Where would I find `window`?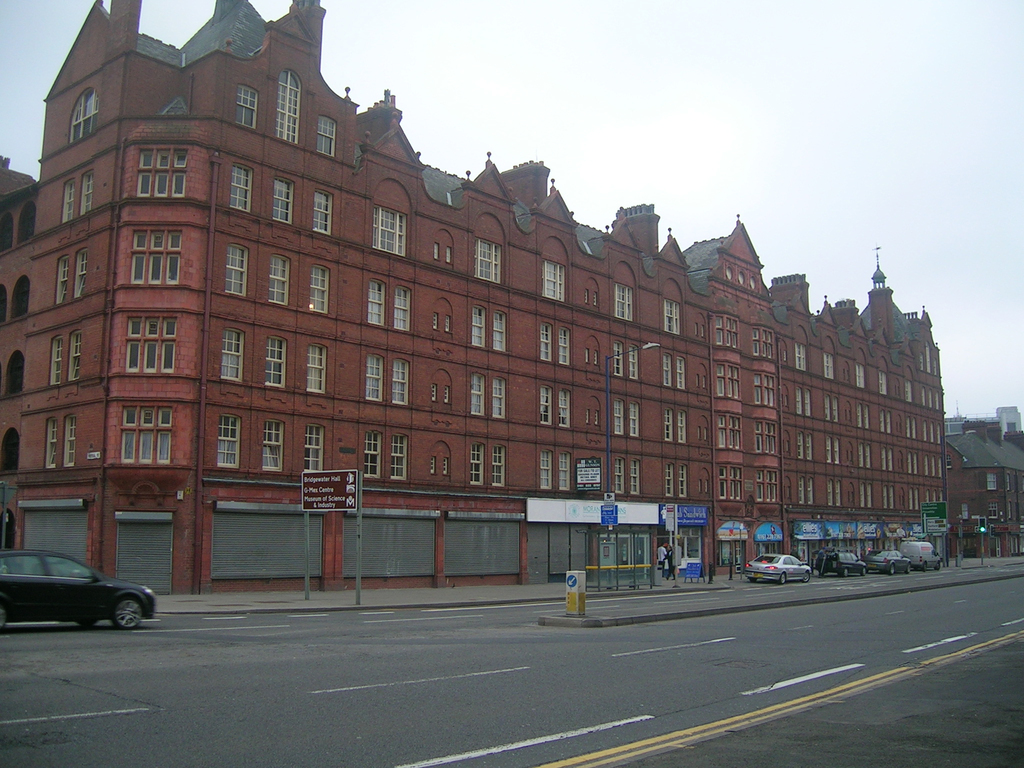
At bbox(79, 169, 91, 214).
